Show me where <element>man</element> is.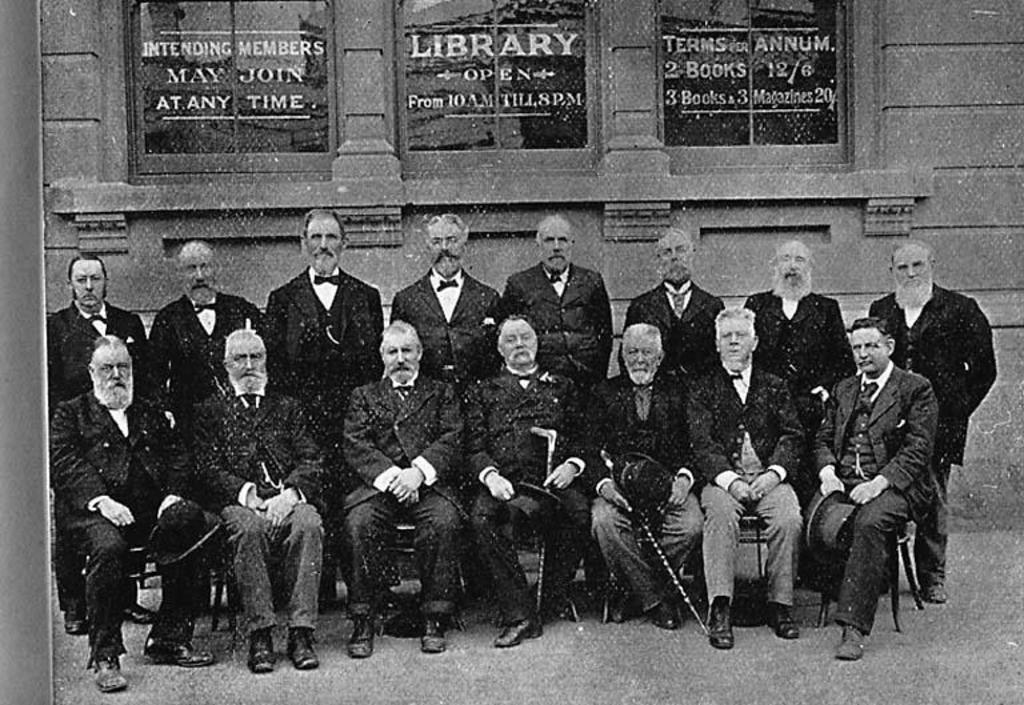
<element>man</element> is at x1=335 y1=317 x2=467 y2=656.
